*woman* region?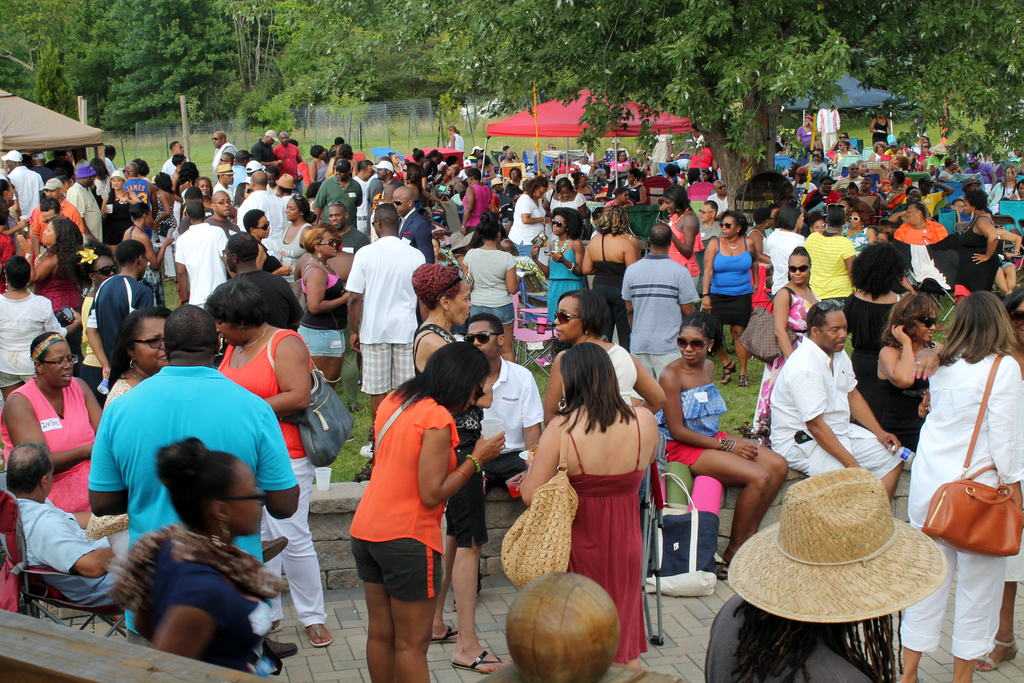
l=698, t=211, r=761, b=388
